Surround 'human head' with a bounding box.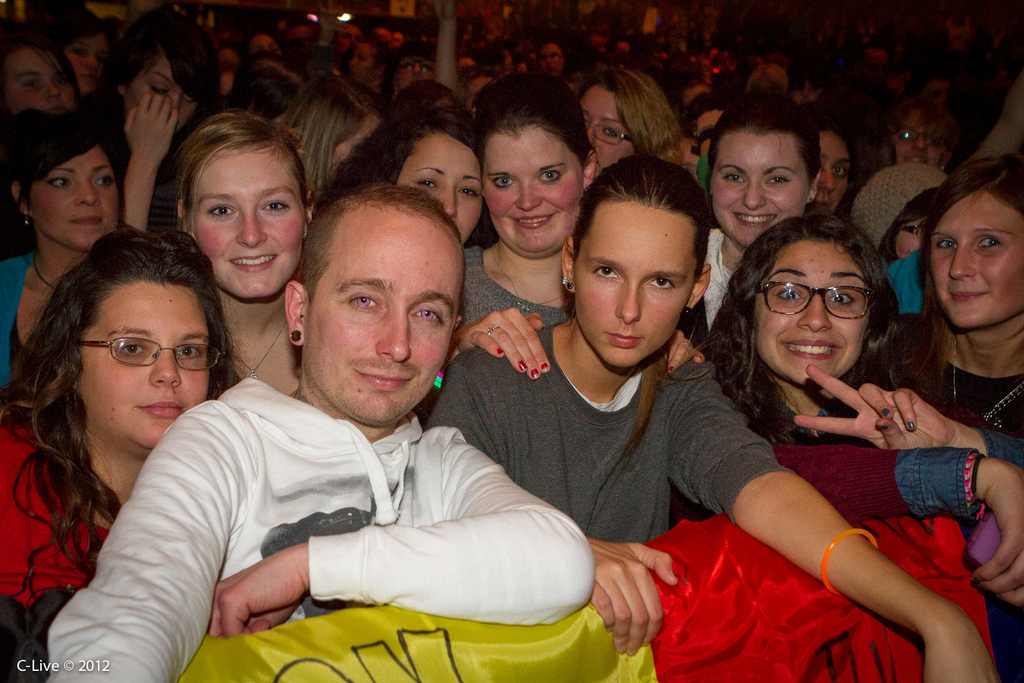
381 120 490 241.
